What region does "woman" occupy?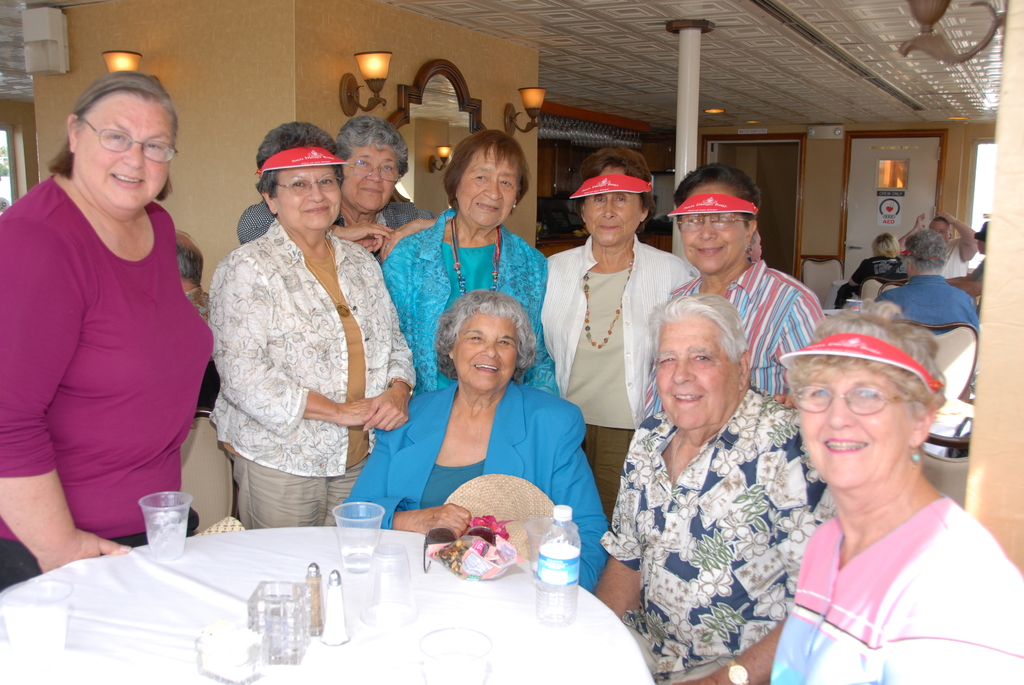
bbox=[538, 144, 698, 532].
